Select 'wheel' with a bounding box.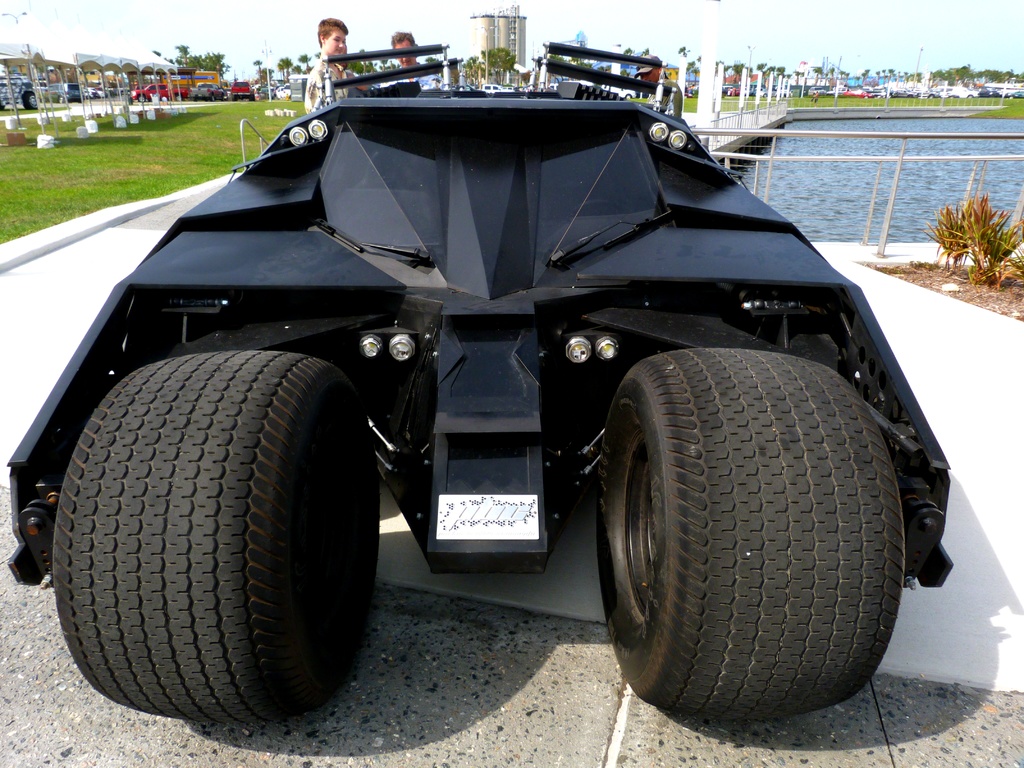
detection(175, 95, 184, 103).
